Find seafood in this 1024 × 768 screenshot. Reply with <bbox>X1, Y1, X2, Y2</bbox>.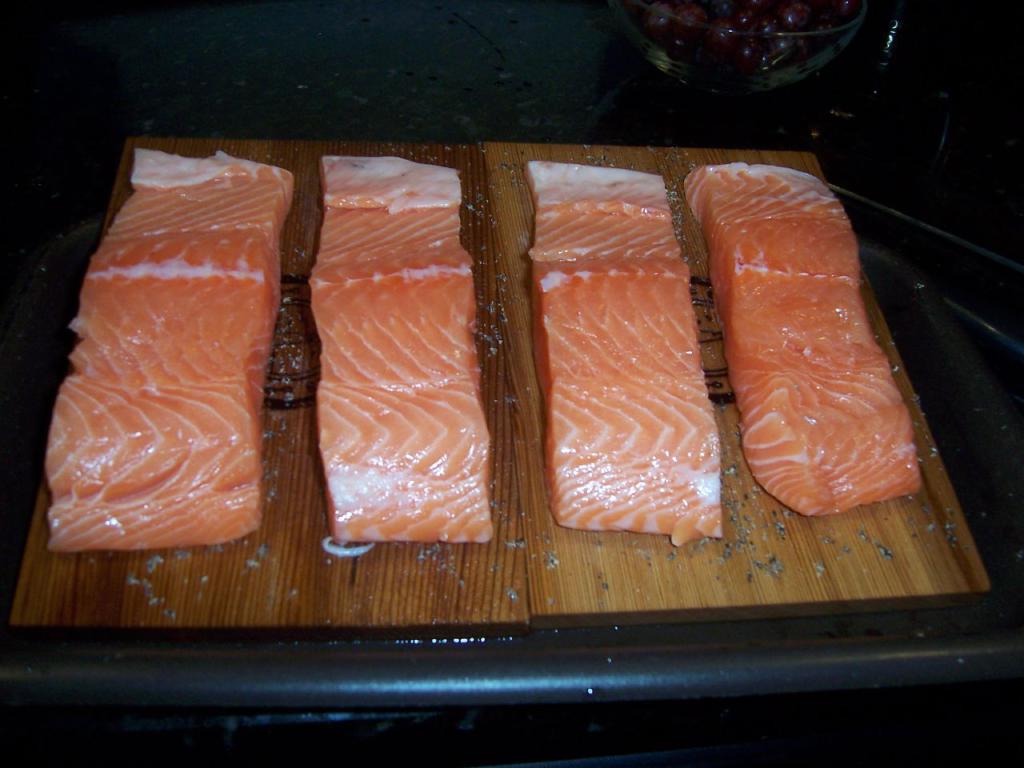
<bbox>522, 158, 722, 546</bbox>.
